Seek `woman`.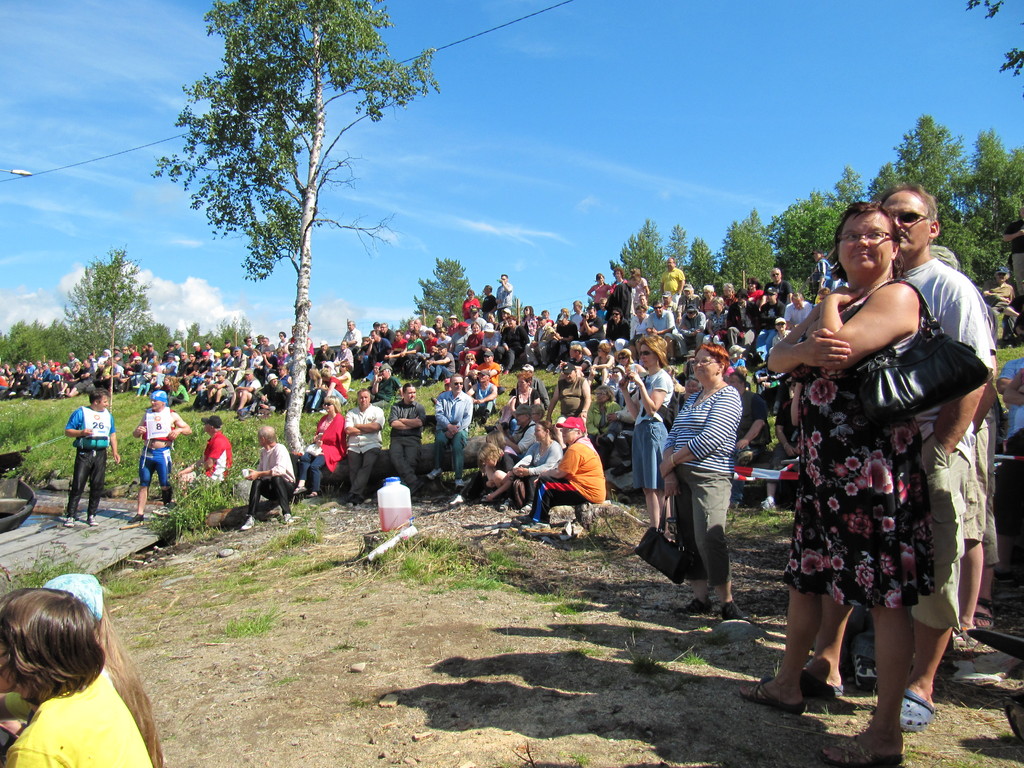
x1=278, y1=366, x2=293, y2=390.
